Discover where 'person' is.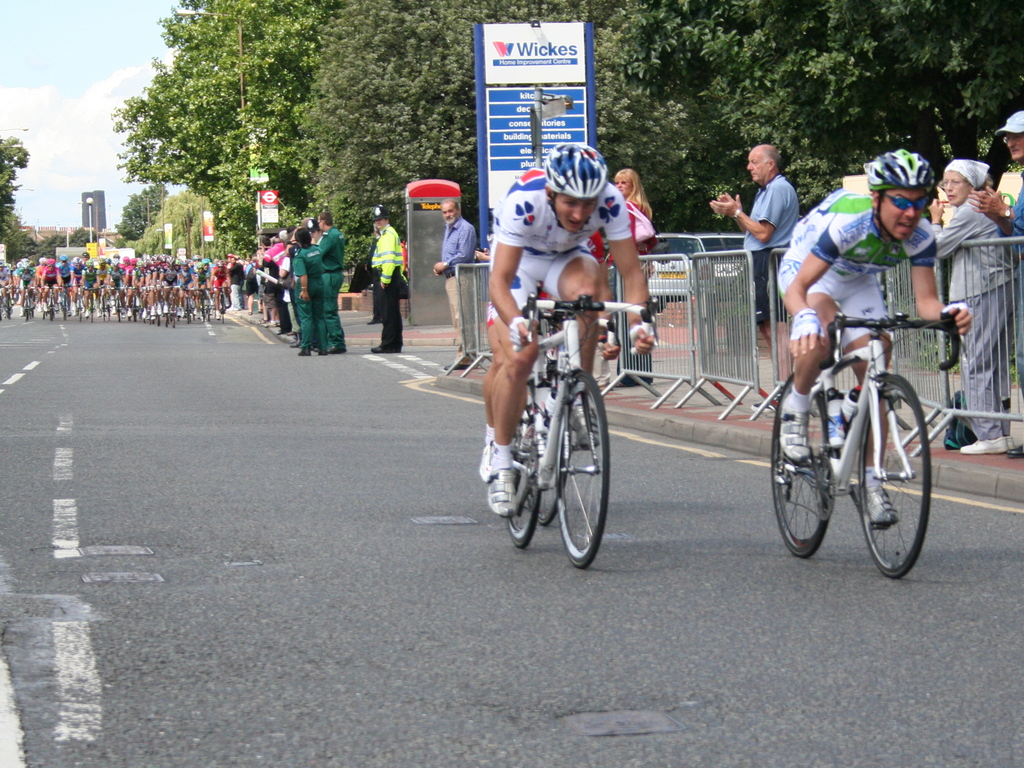
Discovered at 964,110,1023,460.
